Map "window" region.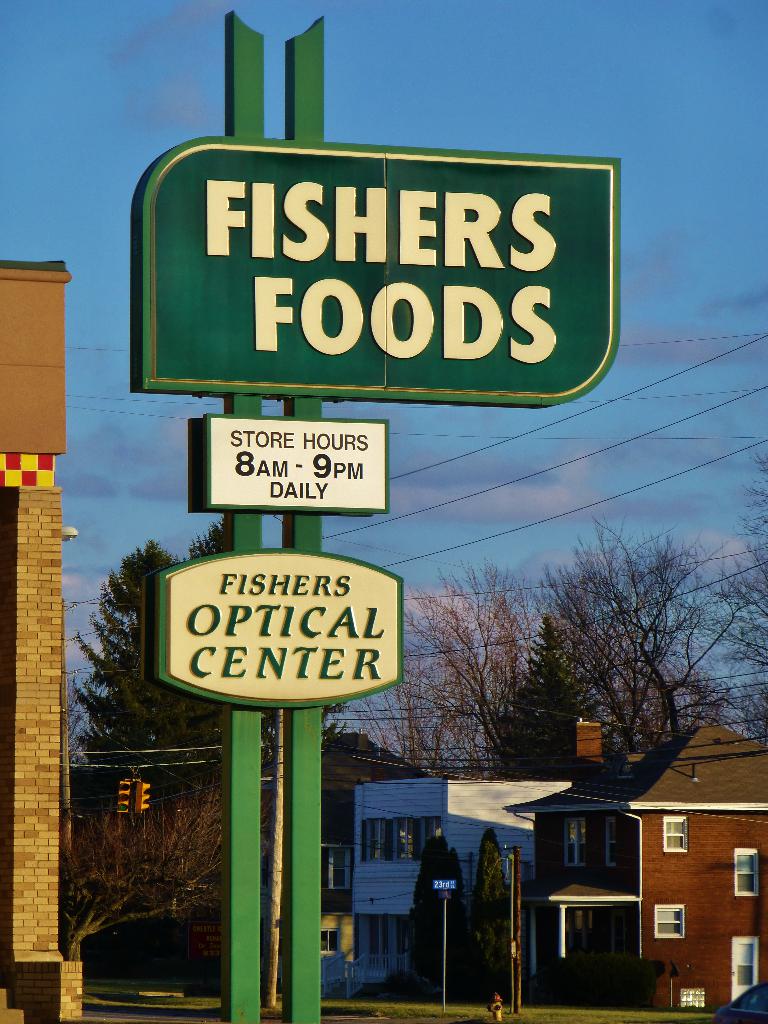
Mapped to (x1=655, y1=902, x2=688, y2=939).
